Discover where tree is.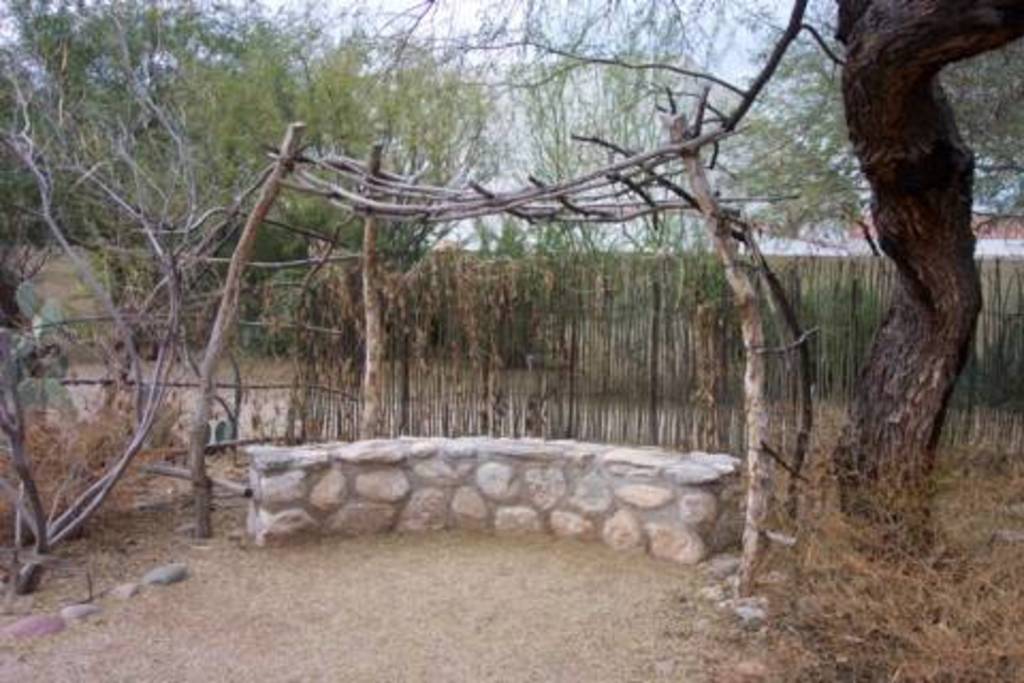
Discovered at box(0, 0, 482, 363).
